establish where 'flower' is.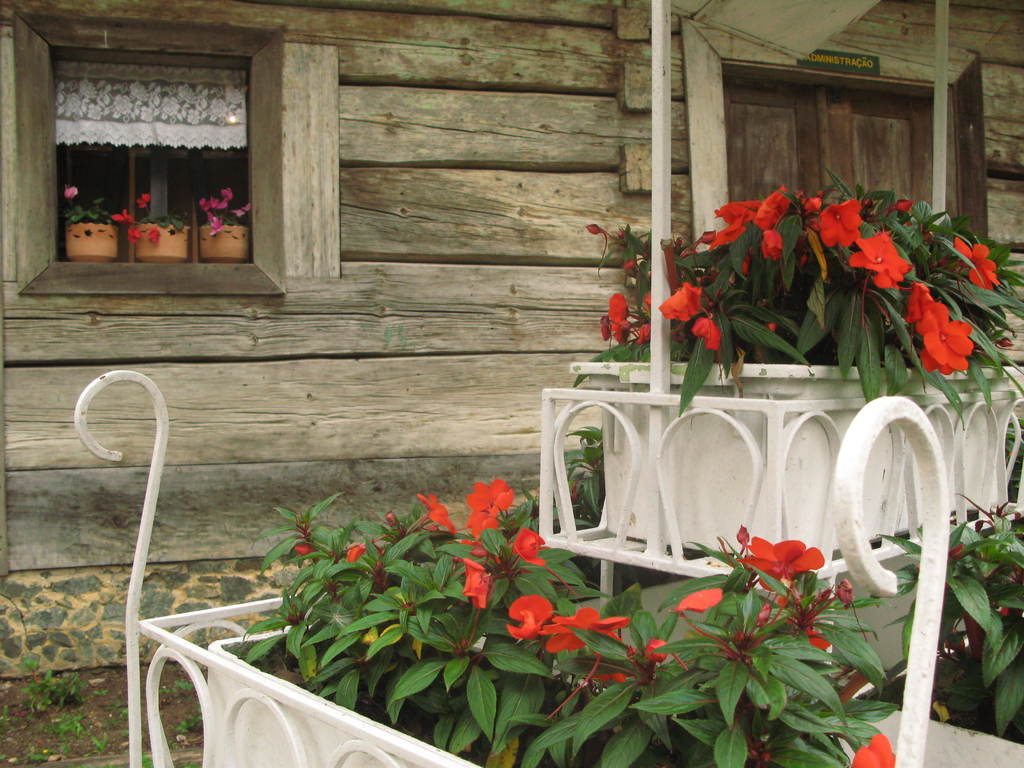
Established at [424, 495, 453, 532].
